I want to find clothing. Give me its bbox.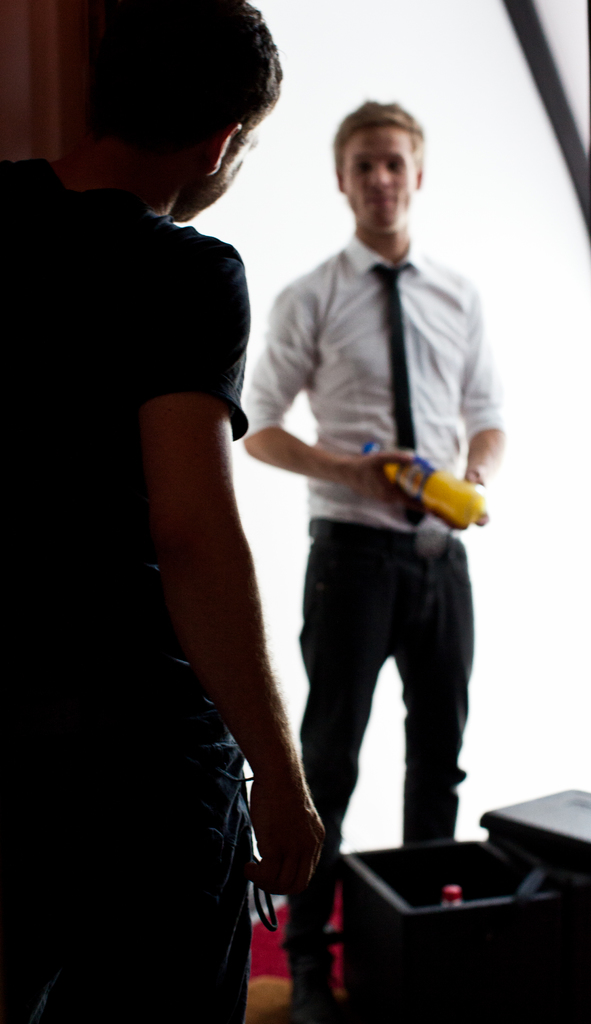
(250,146,494,845).
